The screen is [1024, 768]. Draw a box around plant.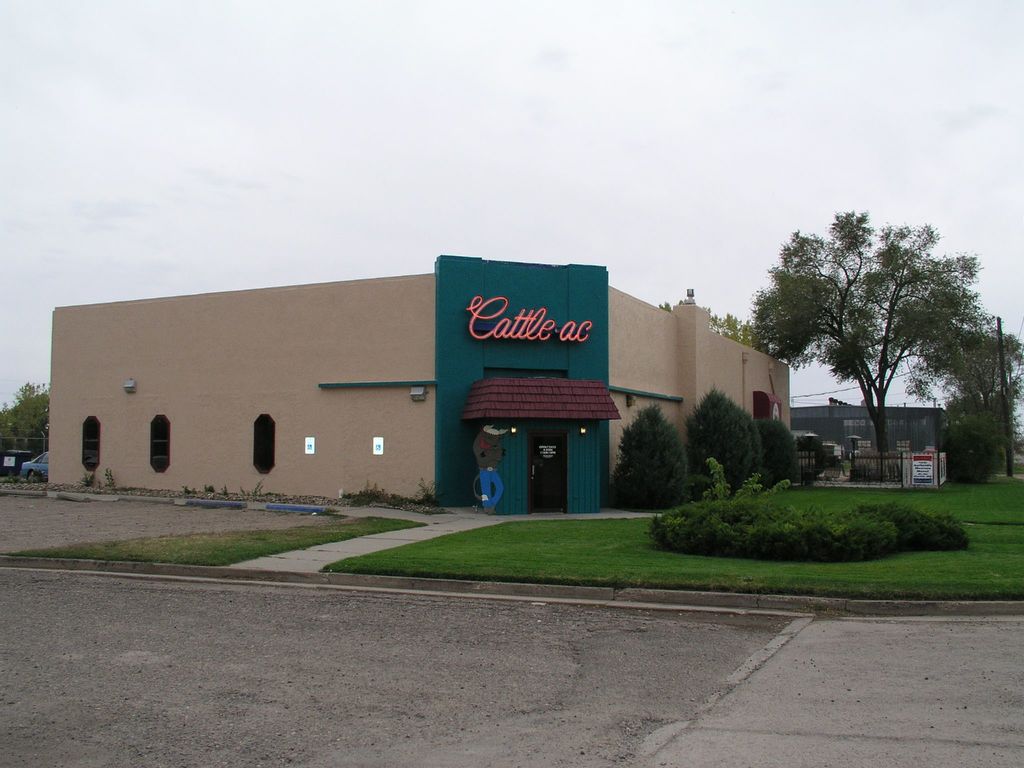
l=677, t=387, r=758, b=501.
